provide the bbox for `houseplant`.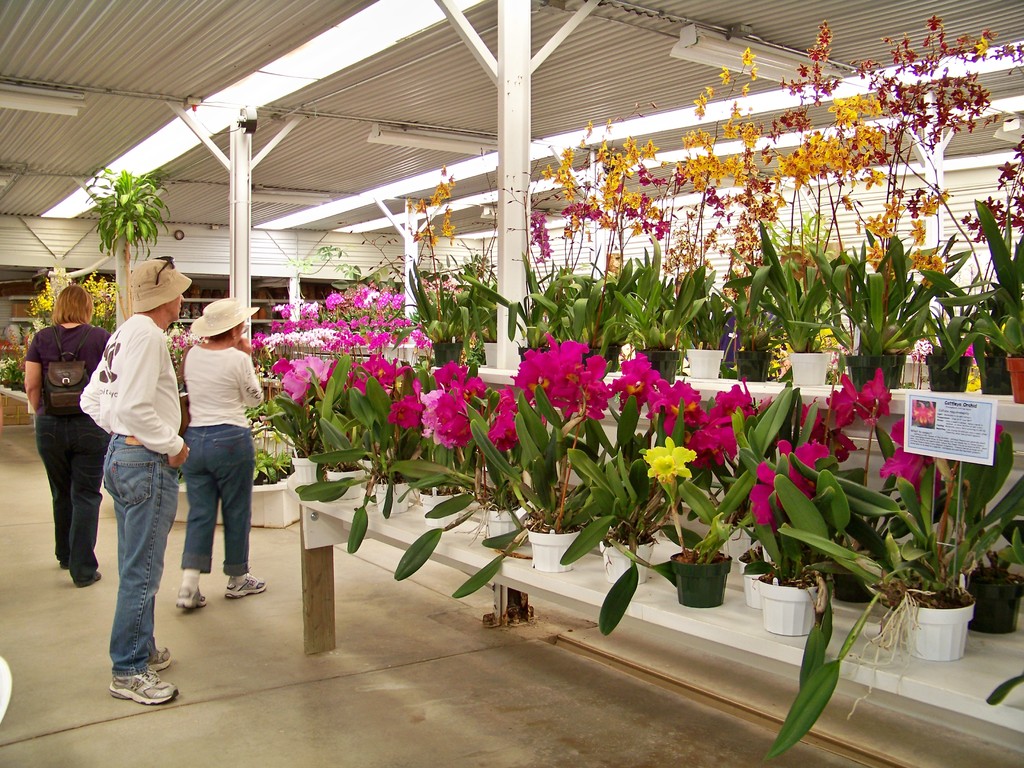
{"left": 361, "top": 365, "right": 424, "bottom": 525}.
